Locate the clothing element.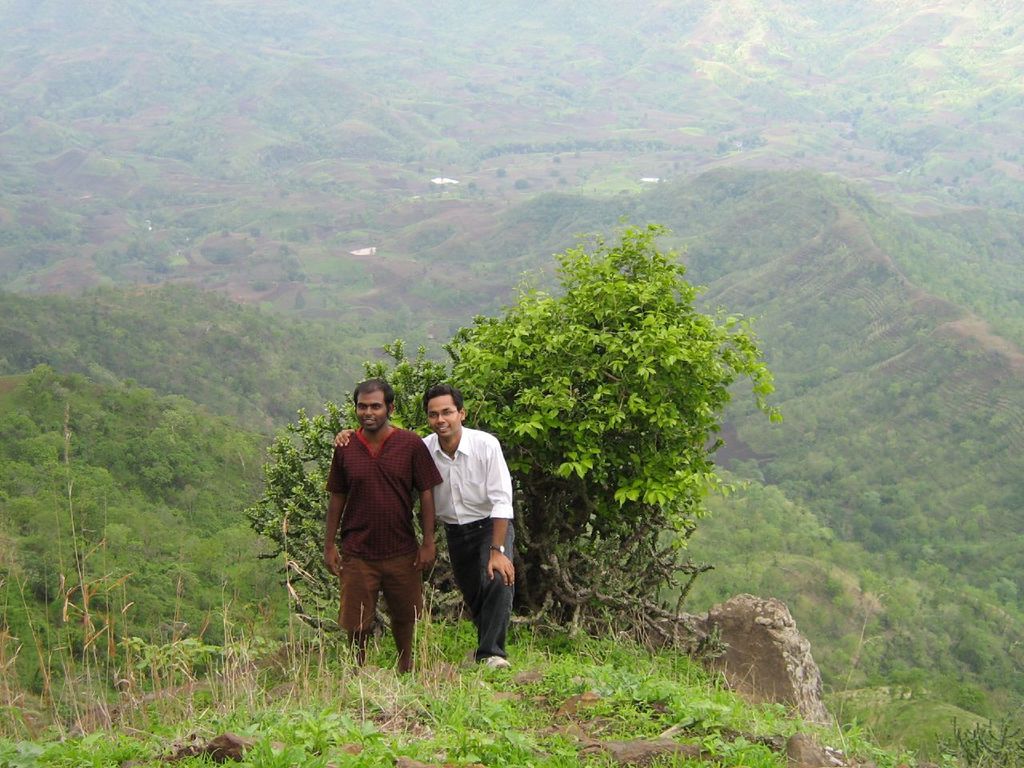
Element bbox: left=422, top=424, right=516, bottom=666.
